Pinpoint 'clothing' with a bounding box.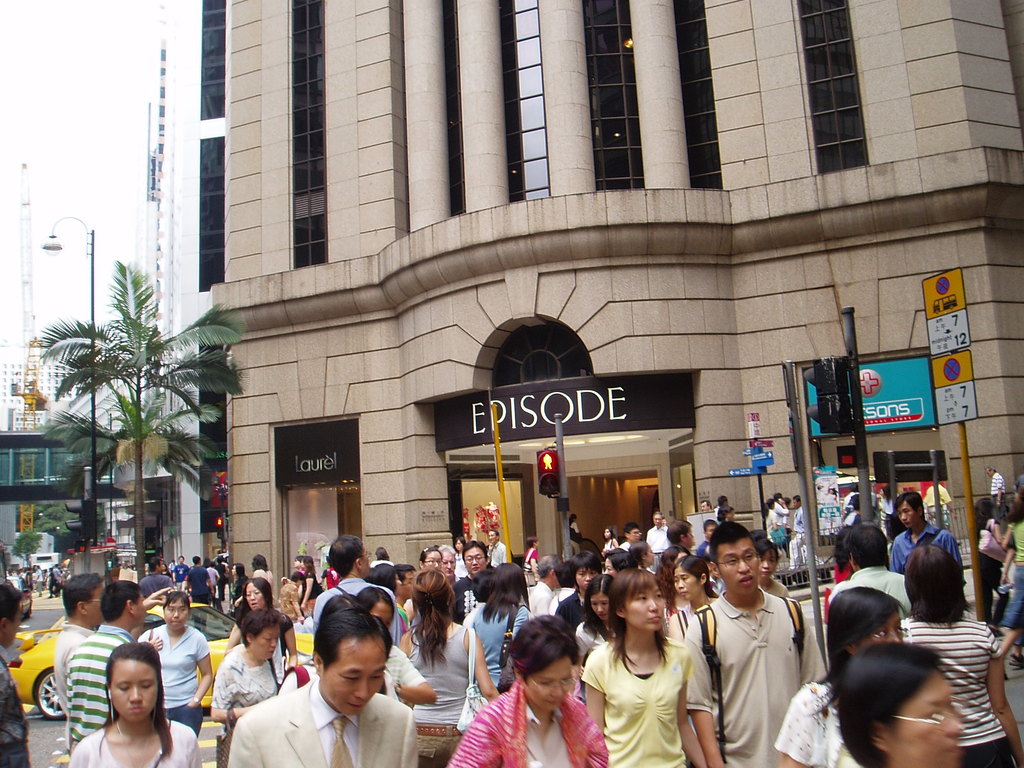
bbox(51, 618, 99, 748).
